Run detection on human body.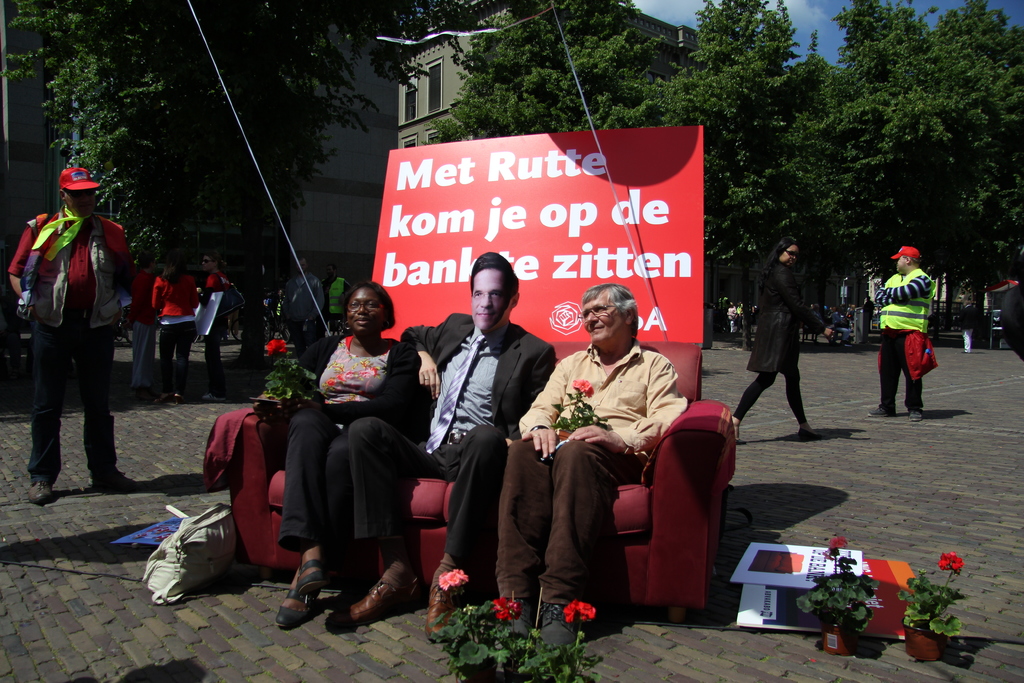
Result: x1=203, y1=268, x2=236, y2=407.
